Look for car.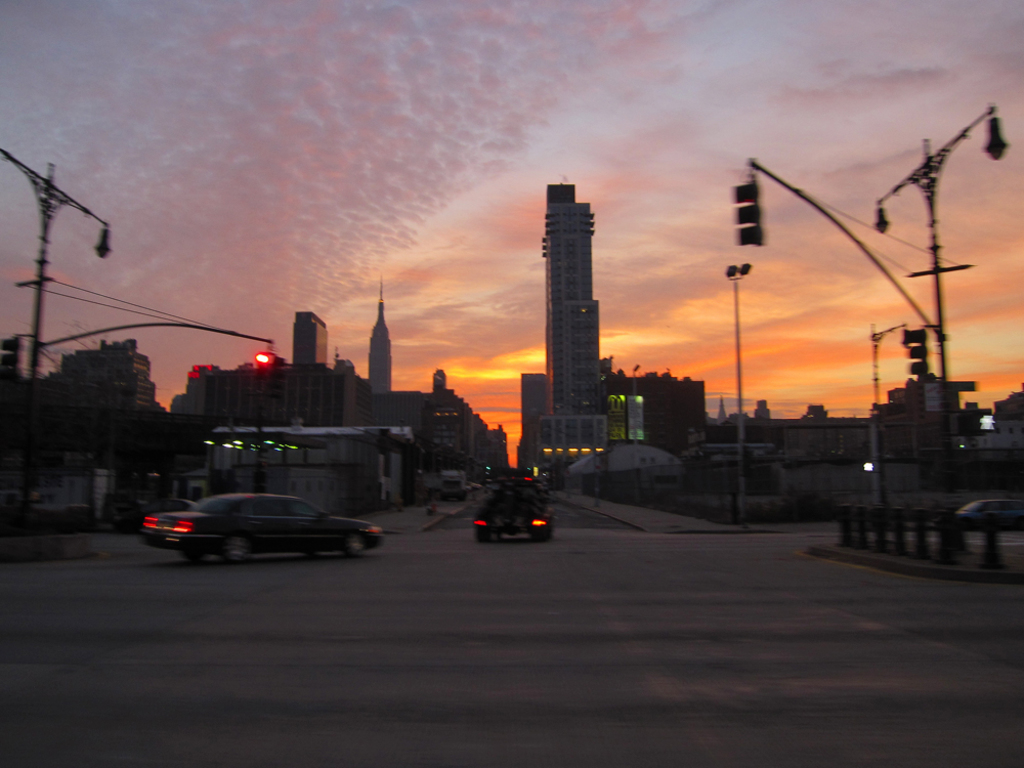
Found: x1=140 y1=492 x2=387 y2=559.
